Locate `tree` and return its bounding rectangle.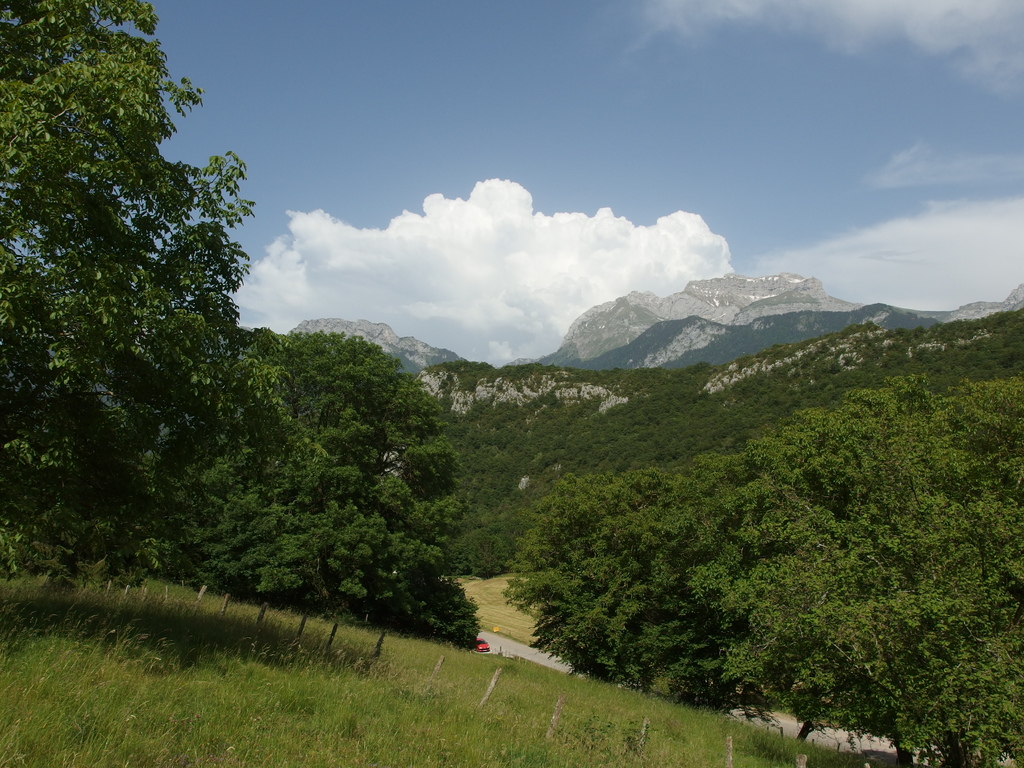
locate(22, 28, 283, 619).
